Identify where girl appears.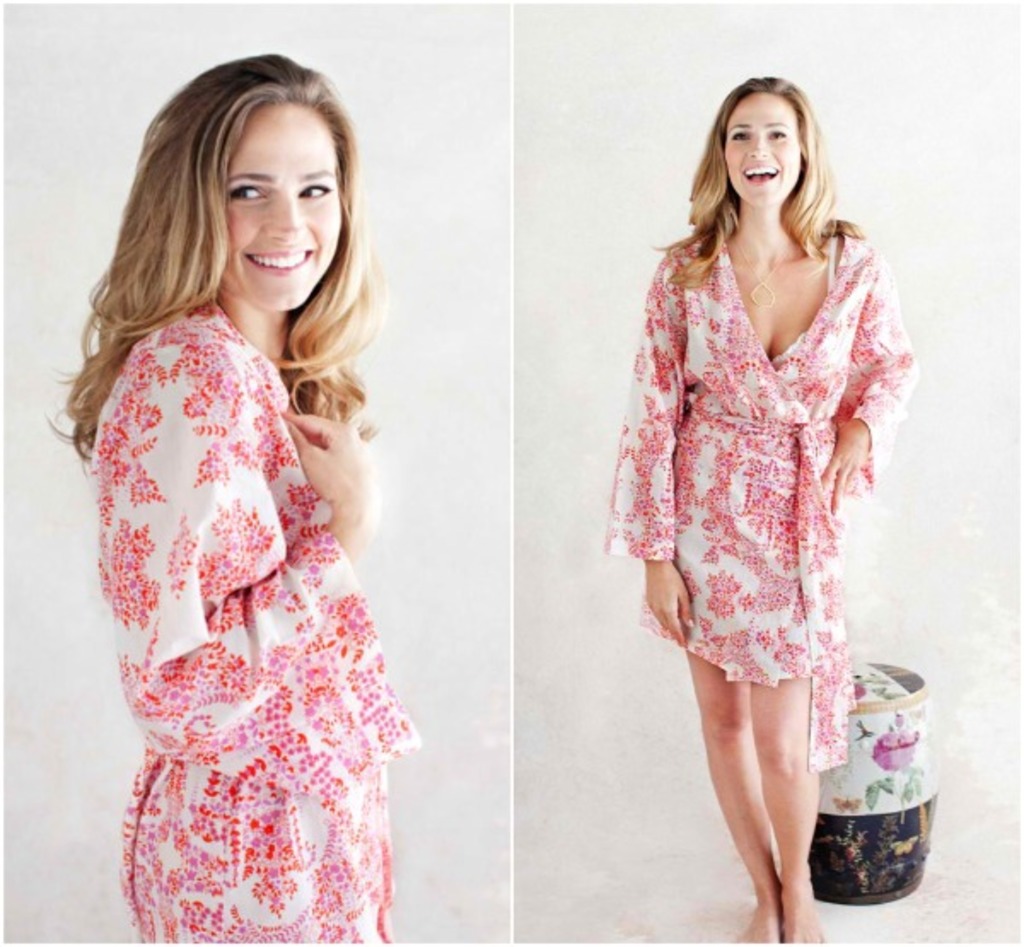
Appears at l=604, t=75, r=910, b=945.
